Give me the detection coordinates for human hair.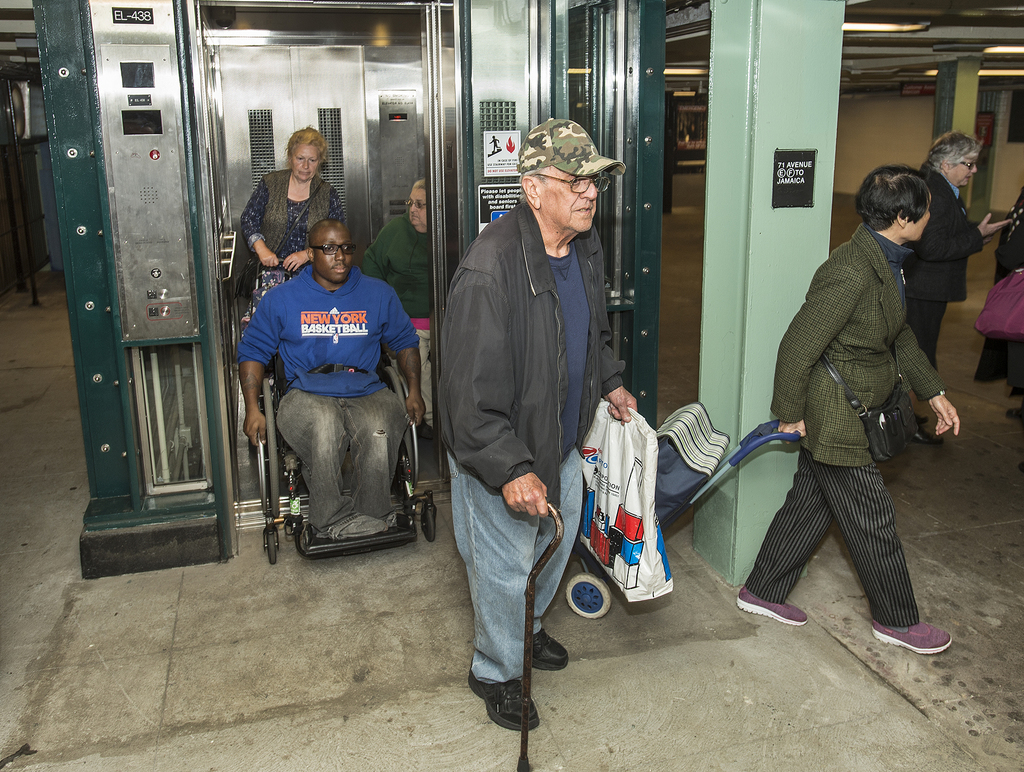
[left=411, top=176, right=426, bottom=190].
